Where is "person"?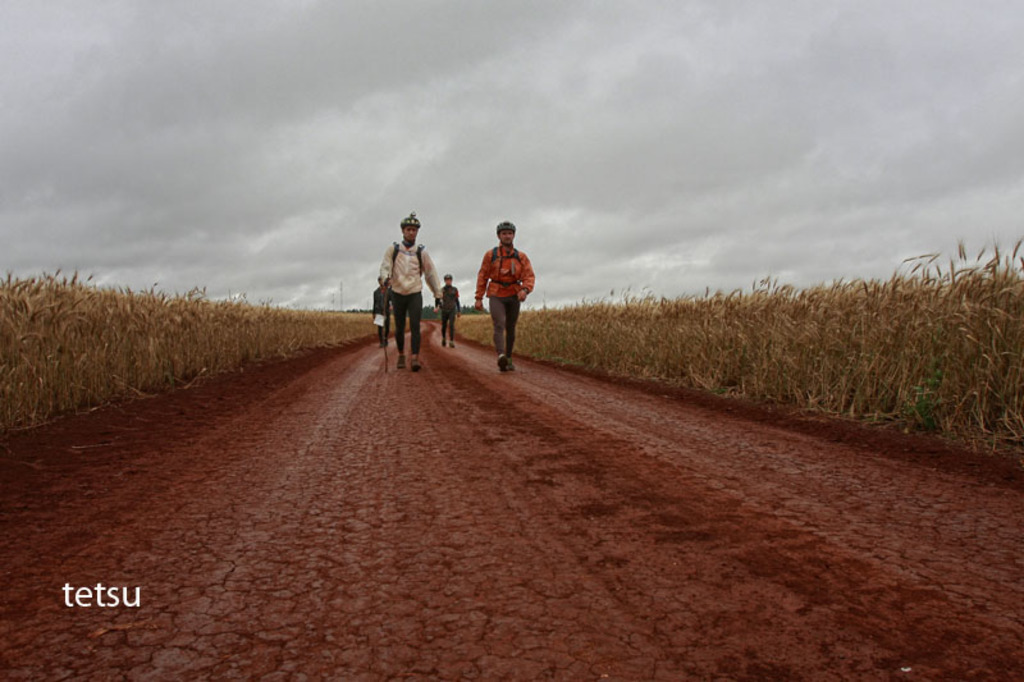
crop(378, 207, 442, 365).
